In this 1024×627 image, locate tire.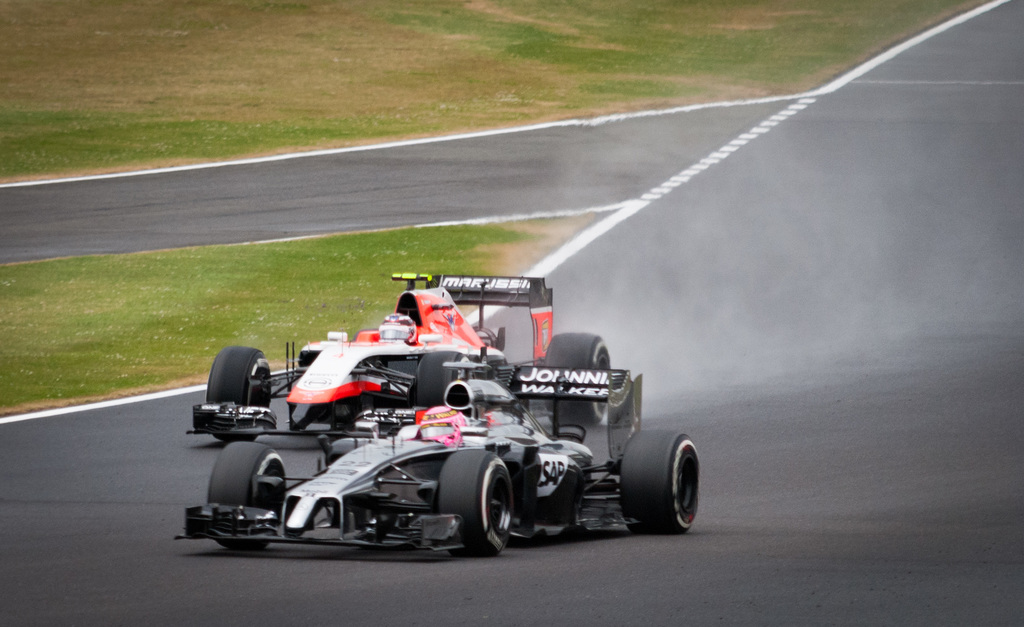
Bounding box: <region>435, 447, 515, 559</region>.
